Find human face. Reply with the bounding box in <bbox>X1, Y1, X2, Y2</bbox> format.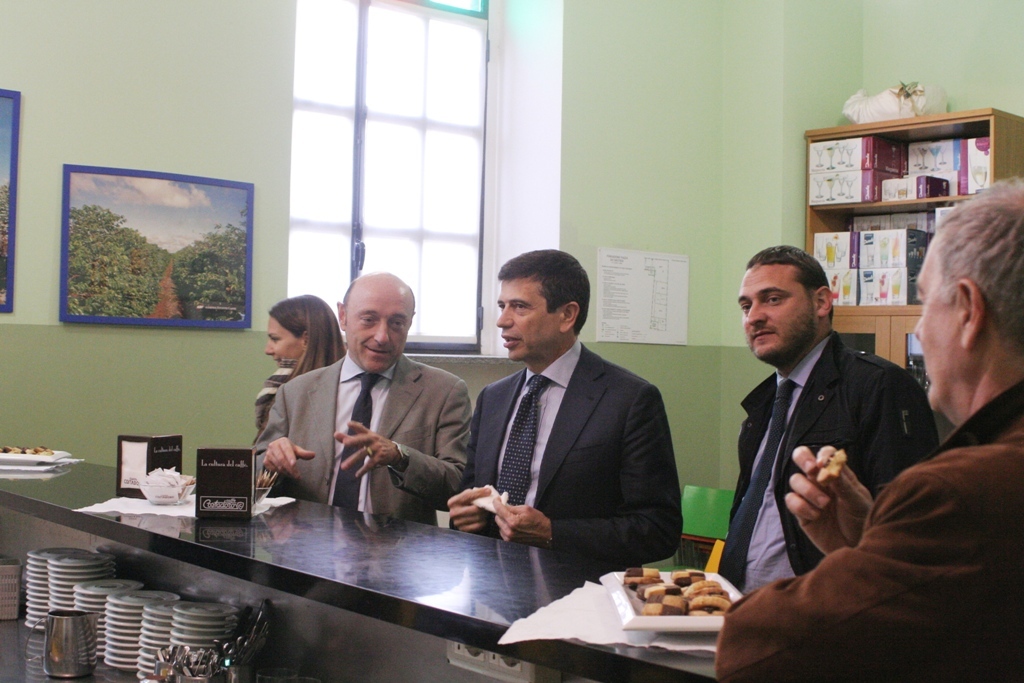
<bbox>736, 267, 813, 360</bbox>.
